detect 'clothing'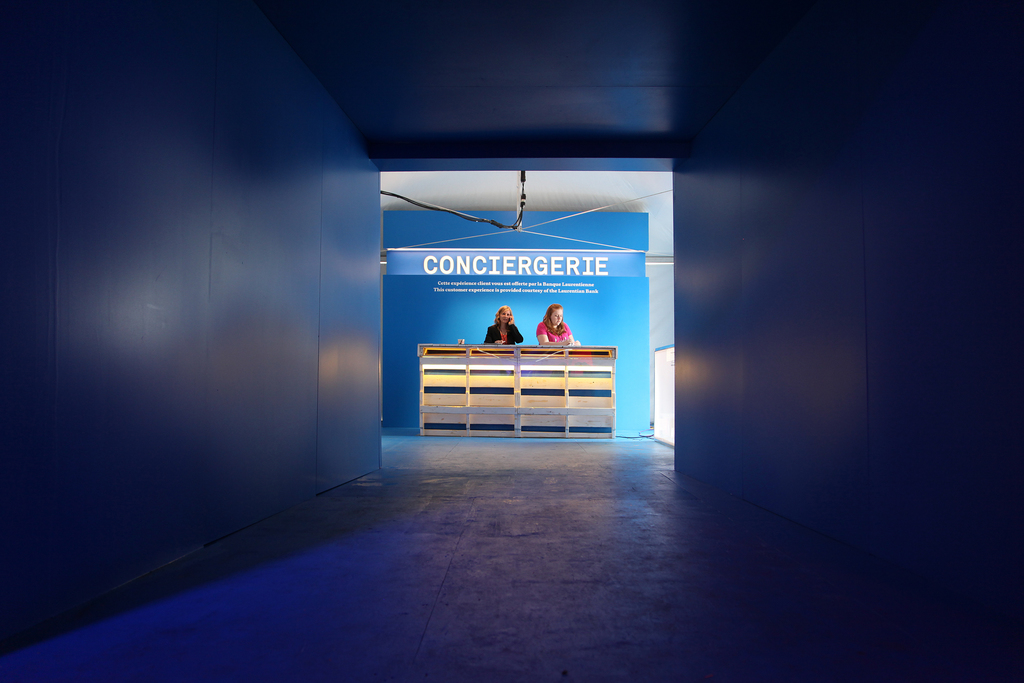
bbox=(536, 315, 572, 341)
